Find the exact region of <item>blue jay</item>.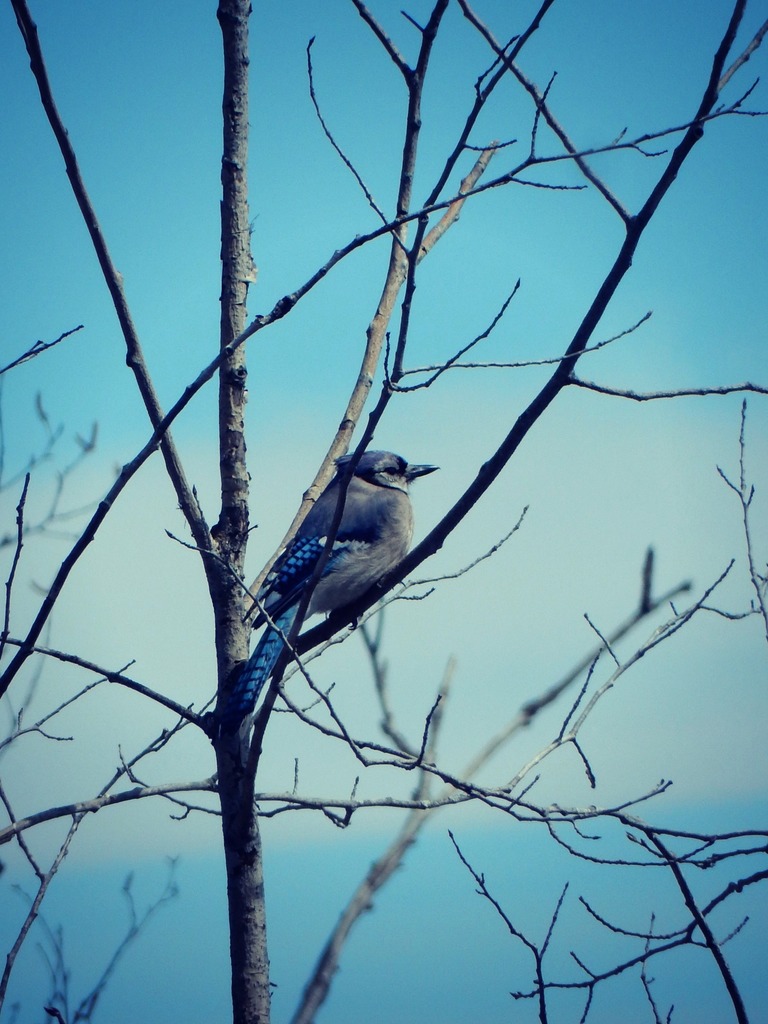
Exact region: bbox=[215, 447, 439, 760].
